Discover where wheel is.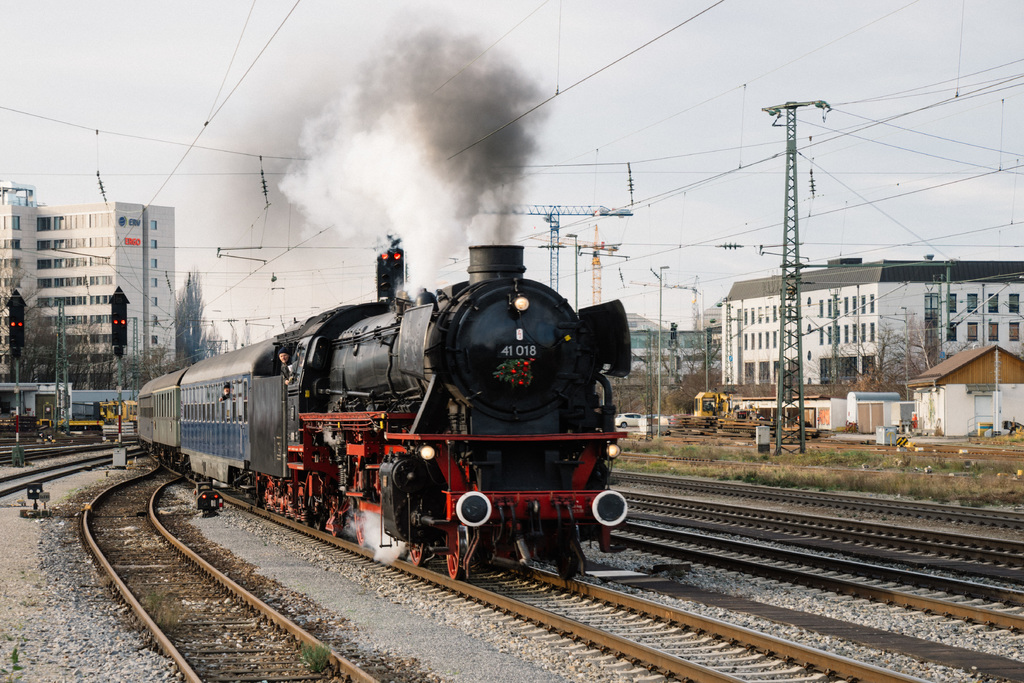
Discovered at bbox(399, 509, 434, 562).
